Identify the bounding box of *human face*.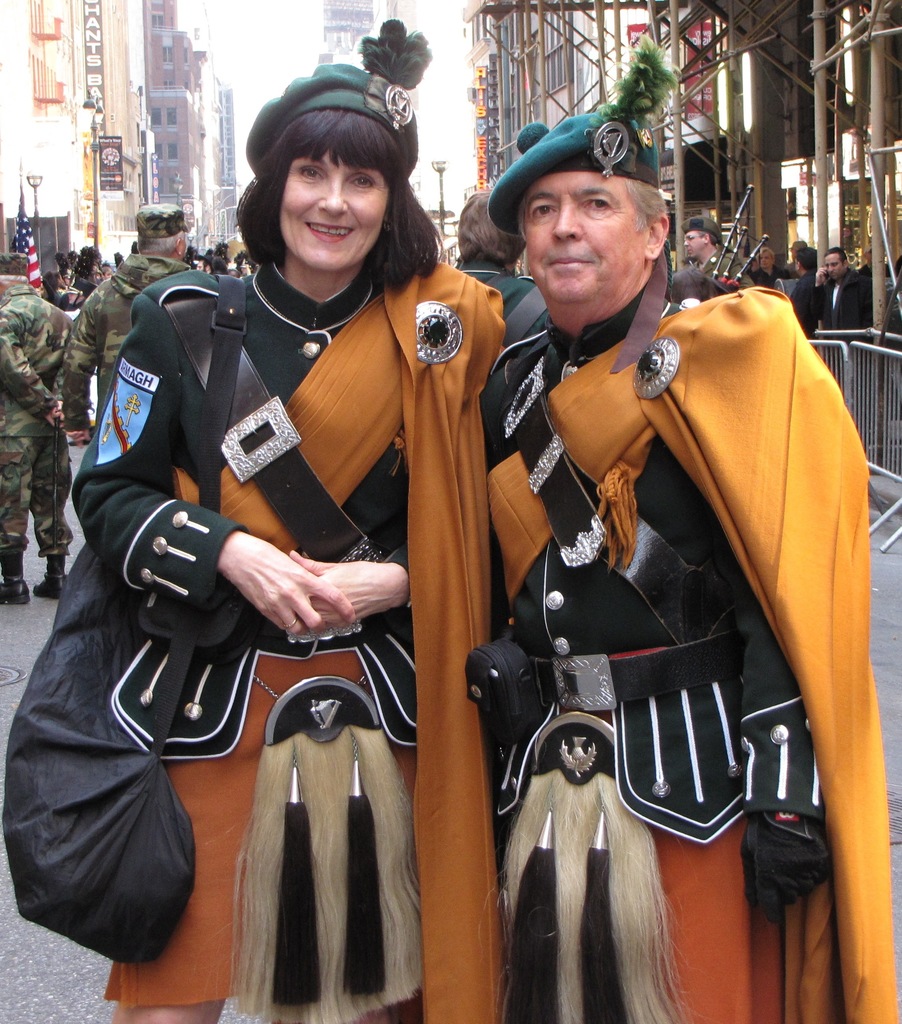
x1=757 y1=253 x2=771 y2=268.
